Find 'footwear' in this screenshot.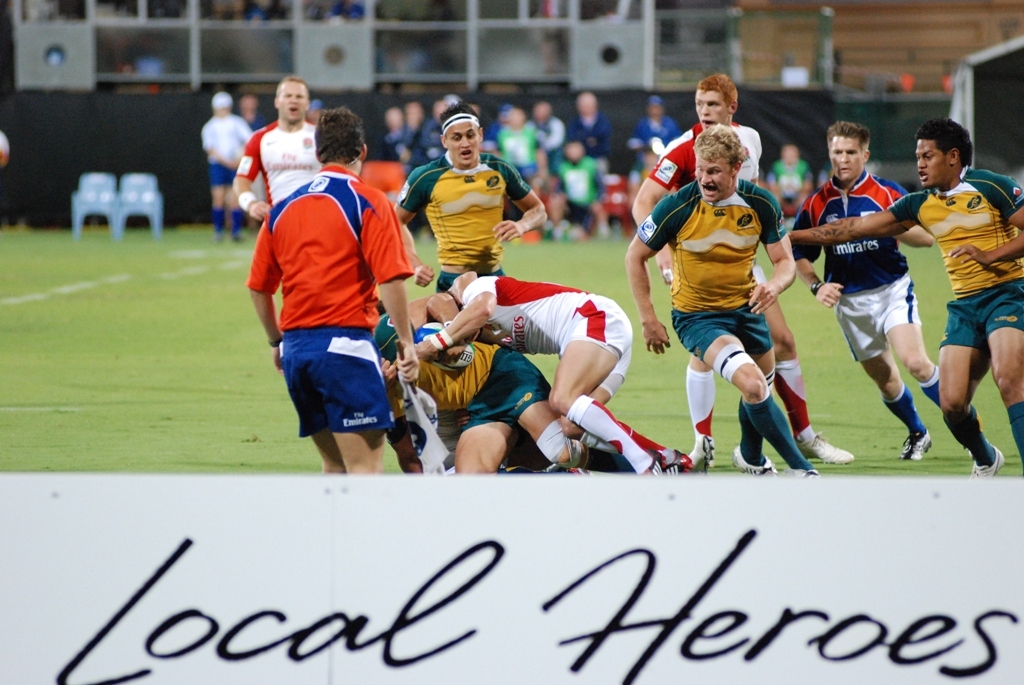
The bounding box for 'footwear' is 738/446/783/476.
